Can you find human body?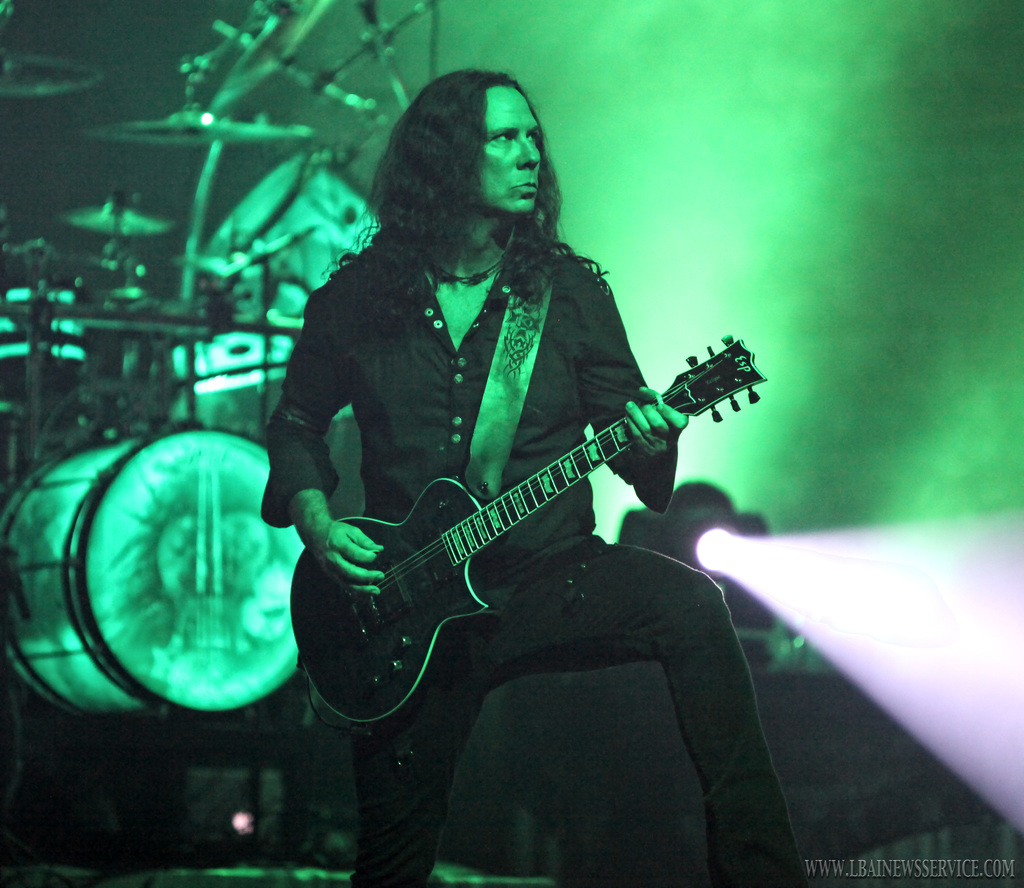
Yes, bounding box: (269, 68, 814, 875).
